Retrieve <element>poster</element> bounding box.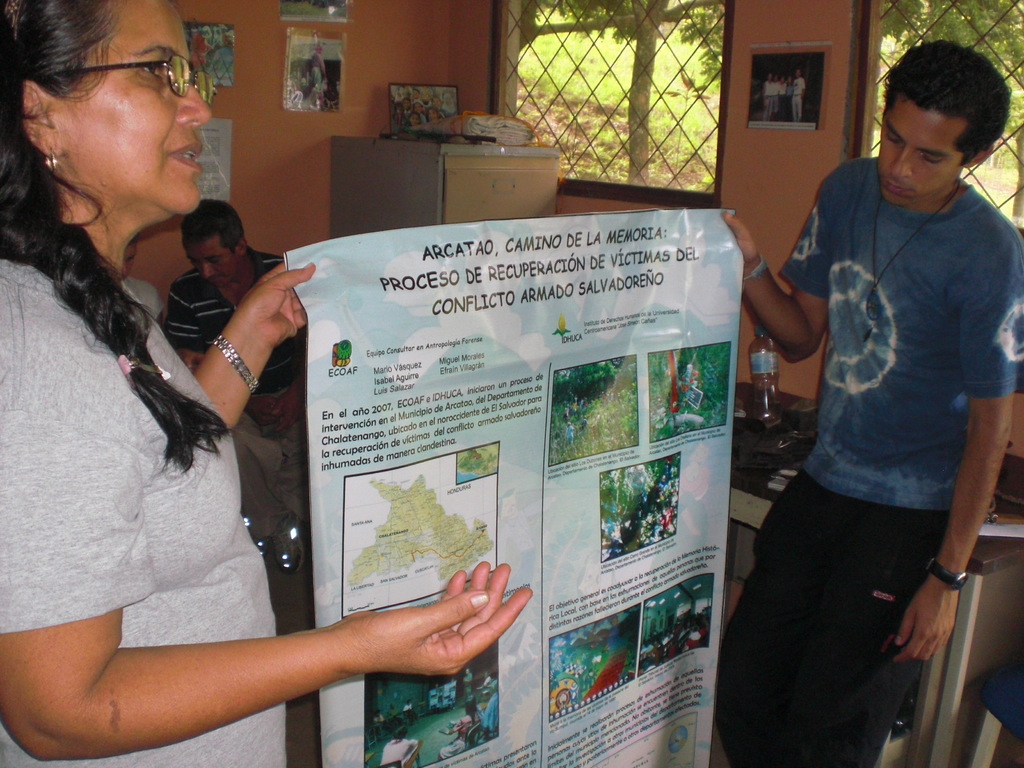
Bounding box: <region>390, 82, 463, 132</region>.
